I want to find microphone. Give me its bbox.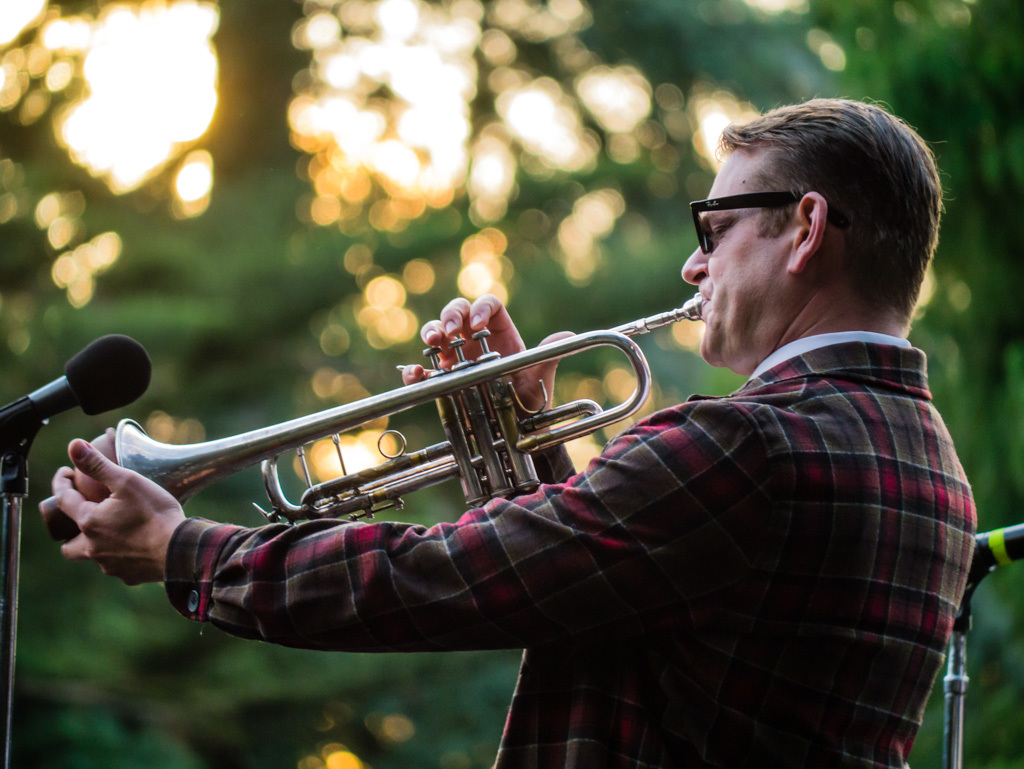
(0,343,156,458).
